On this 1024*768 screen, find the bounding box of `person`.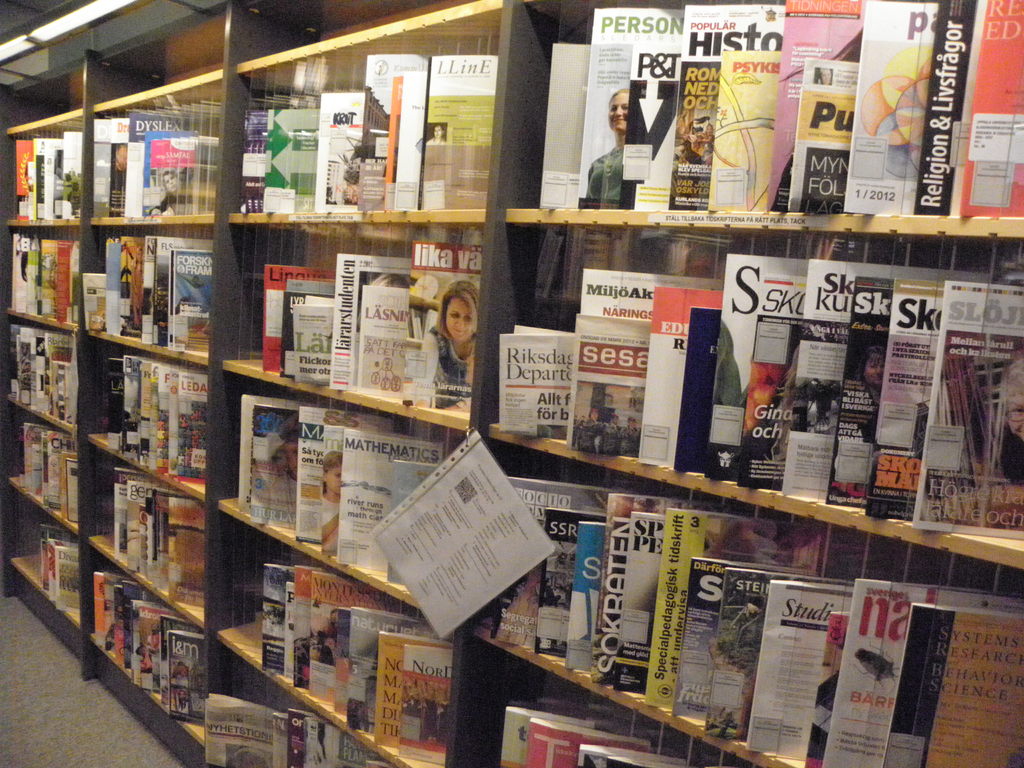
Bounding box: (996, 357, 1023, 486).
